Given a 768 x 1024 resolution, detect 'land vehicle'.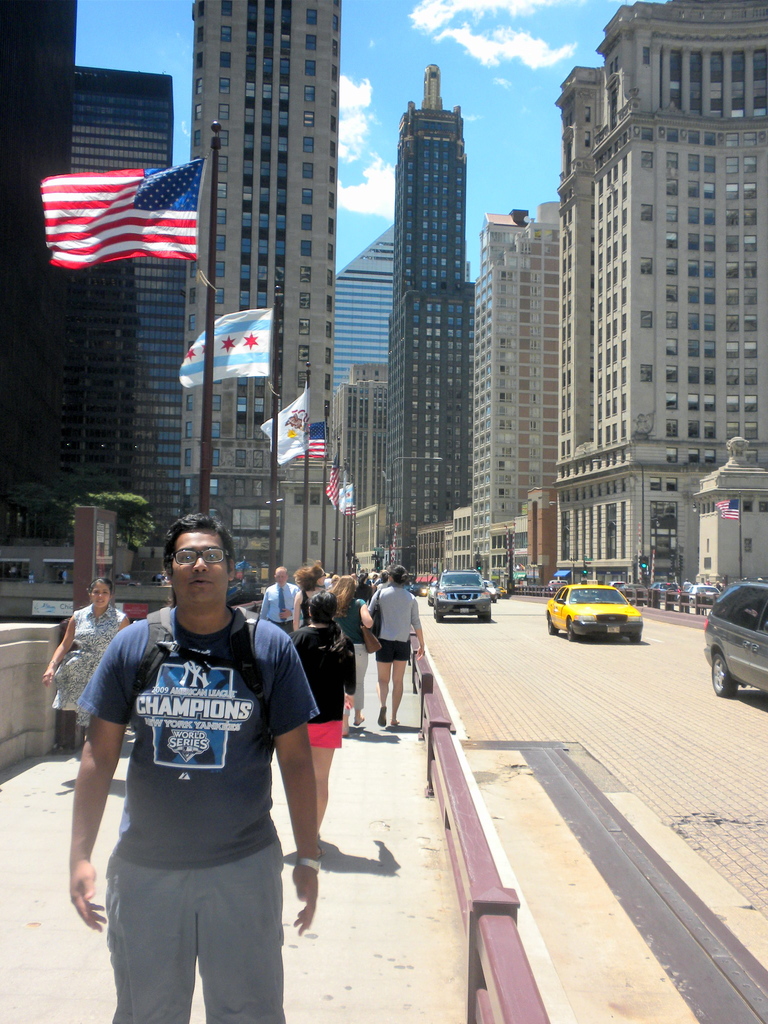
crop(545, 583, 643, 644).
